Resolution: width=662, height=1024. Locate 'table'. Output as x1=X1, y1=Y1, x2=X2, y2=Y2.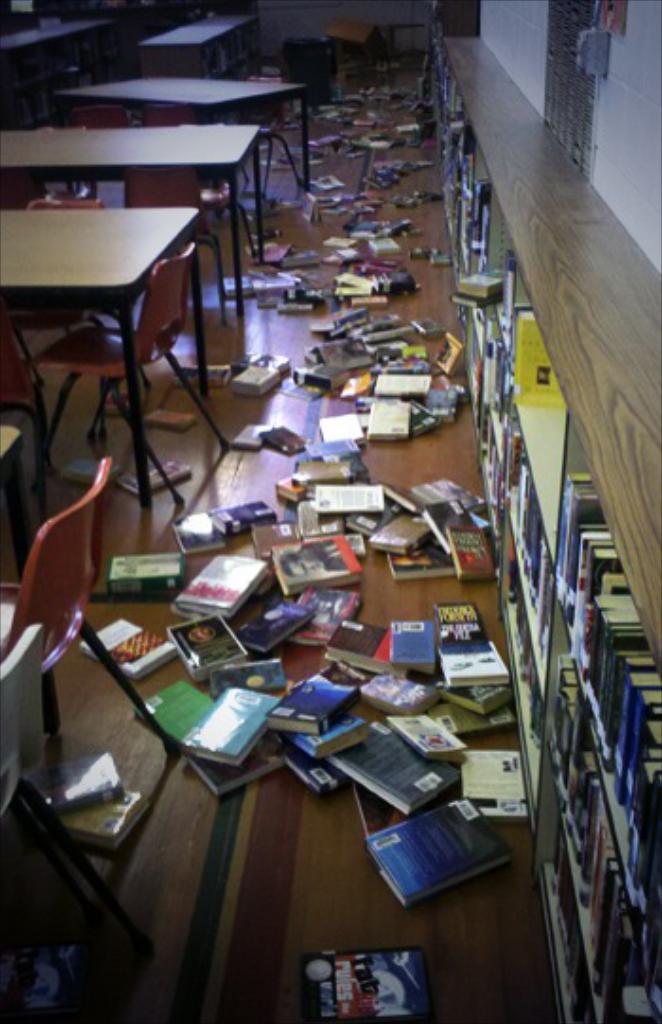
x1=2, y1=129, x2=270, y2=265.
